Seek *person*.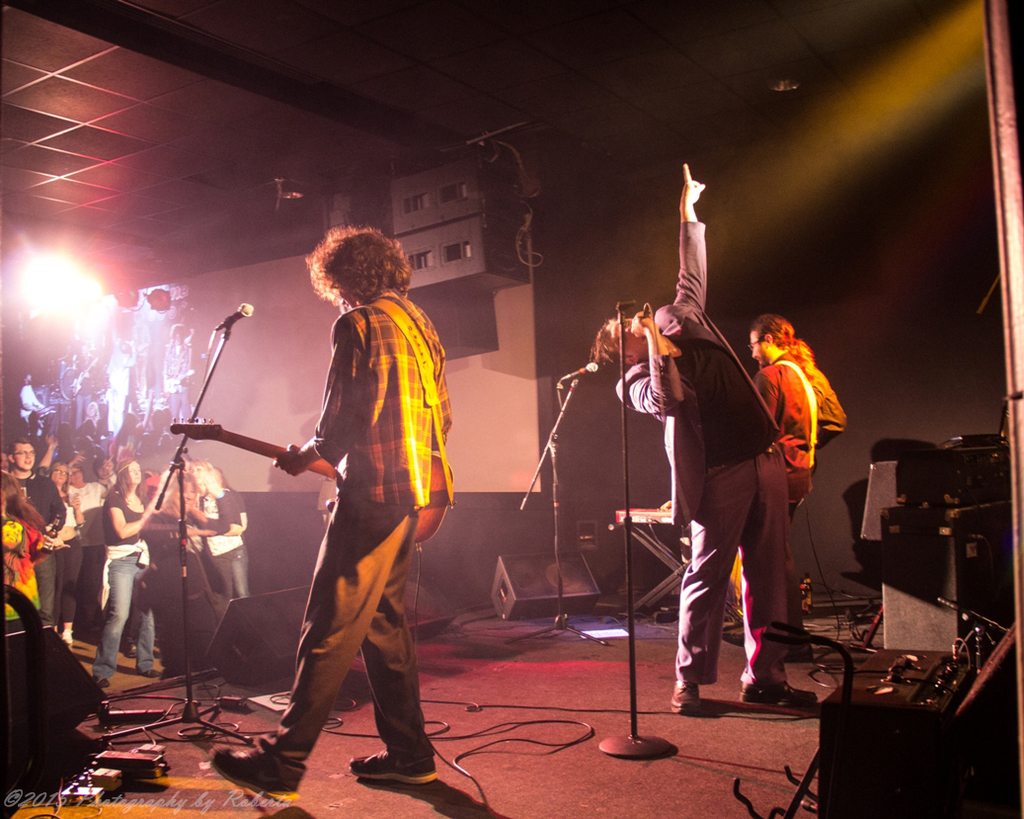
box=[159, 323, 204, 426].
